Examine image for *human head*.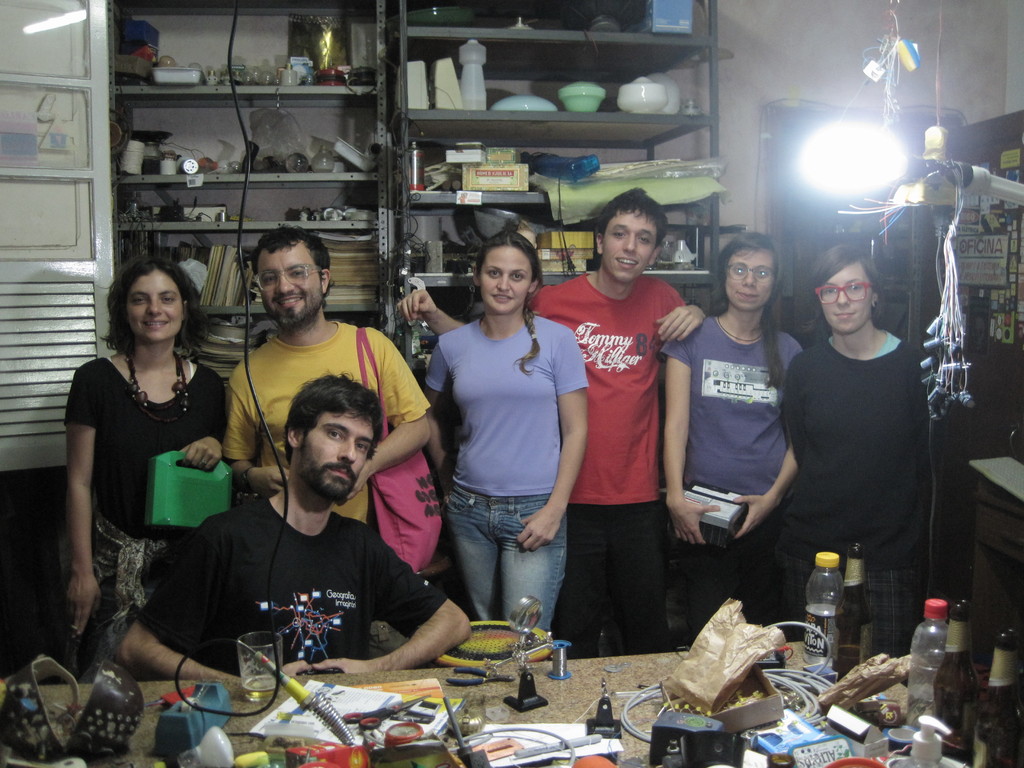
Examination result: 257/225/331/327.
